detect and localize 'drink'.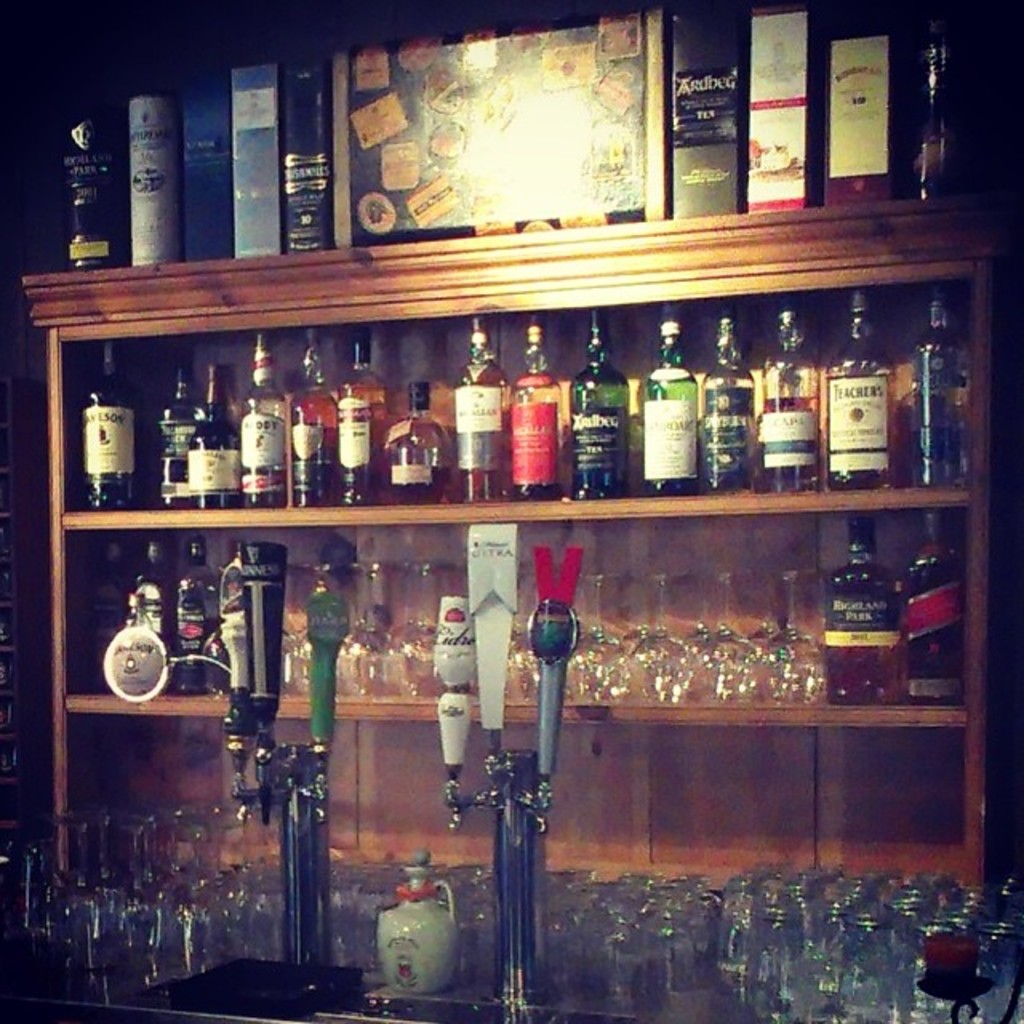
Localized at bbox(654, 314, 699, 494).
